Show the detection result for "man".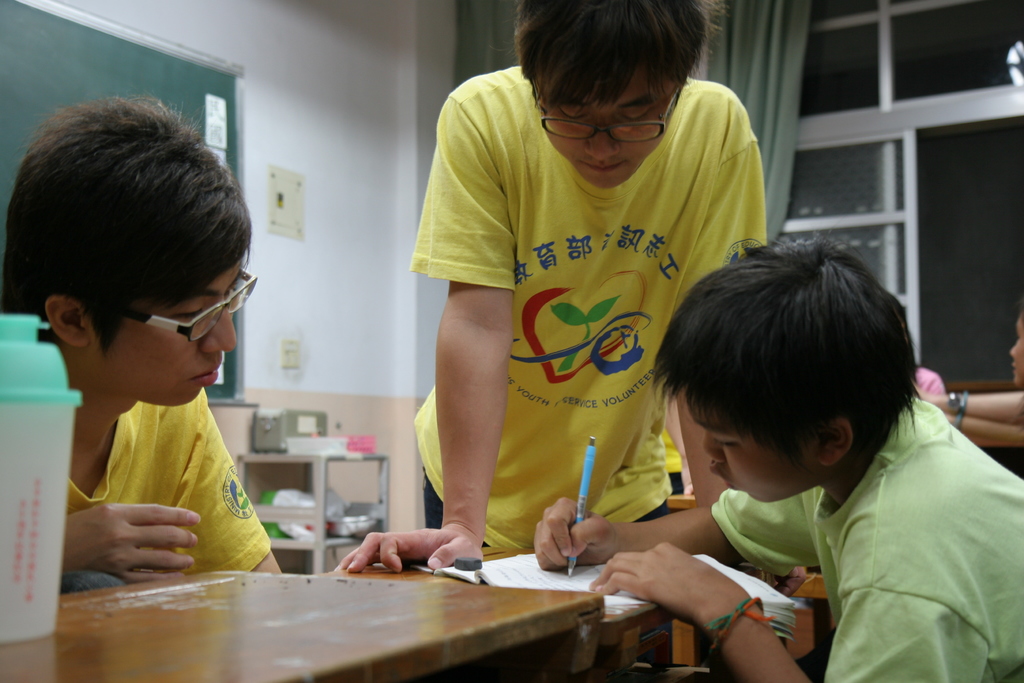
left=329, top=0, right=772, bottom=566.
